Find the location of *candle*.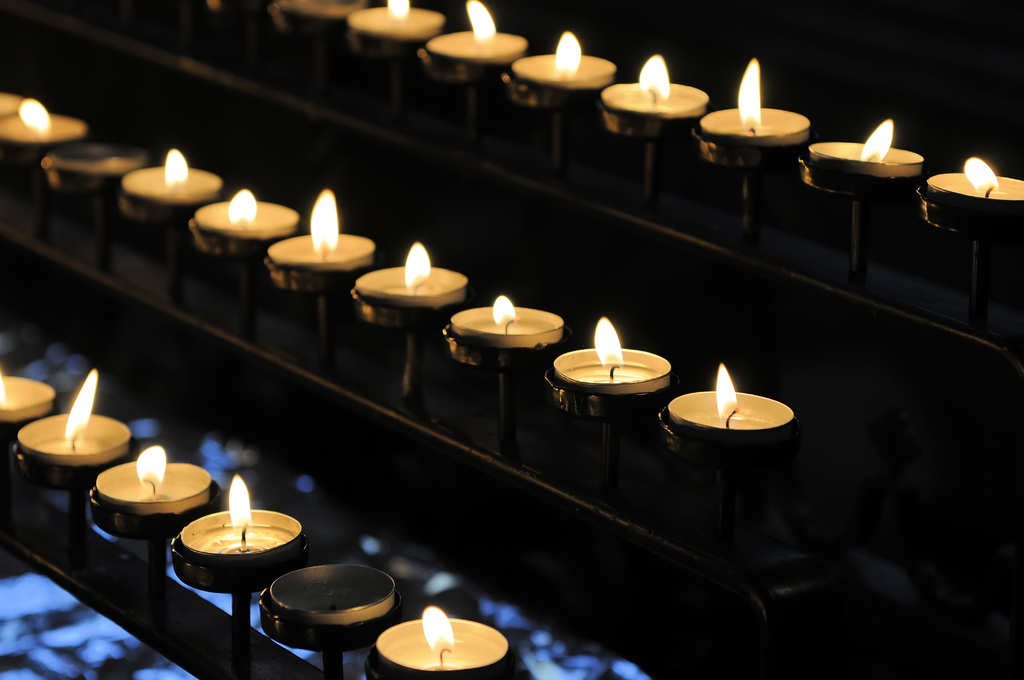
Location: (265,189,371,275).
